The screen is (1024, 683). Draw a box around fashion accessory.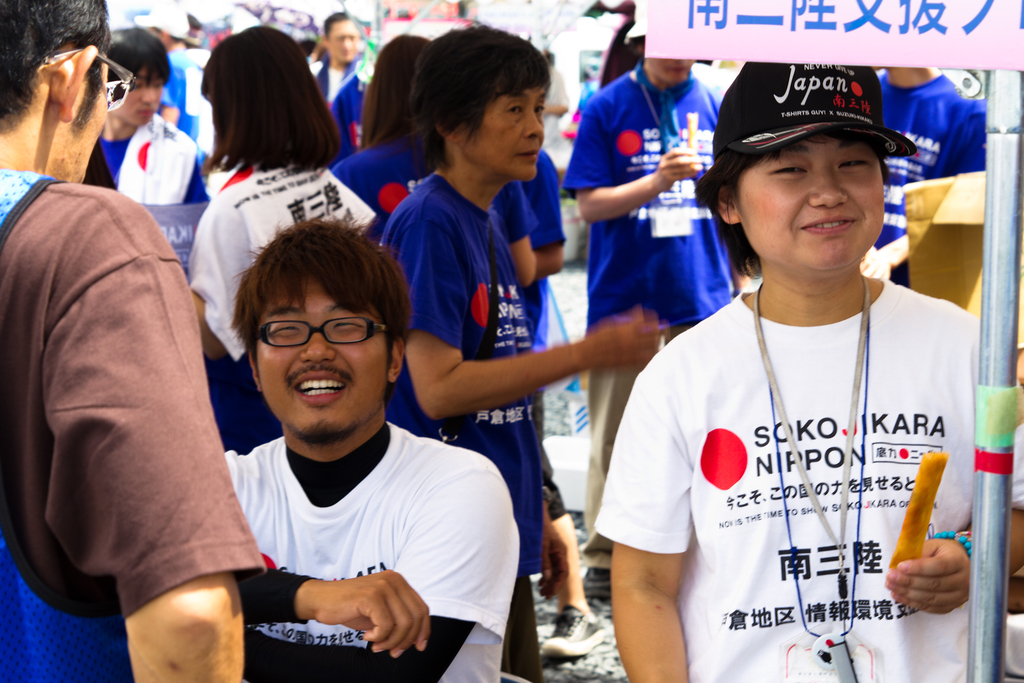
region(253, 320, 385, 344).
